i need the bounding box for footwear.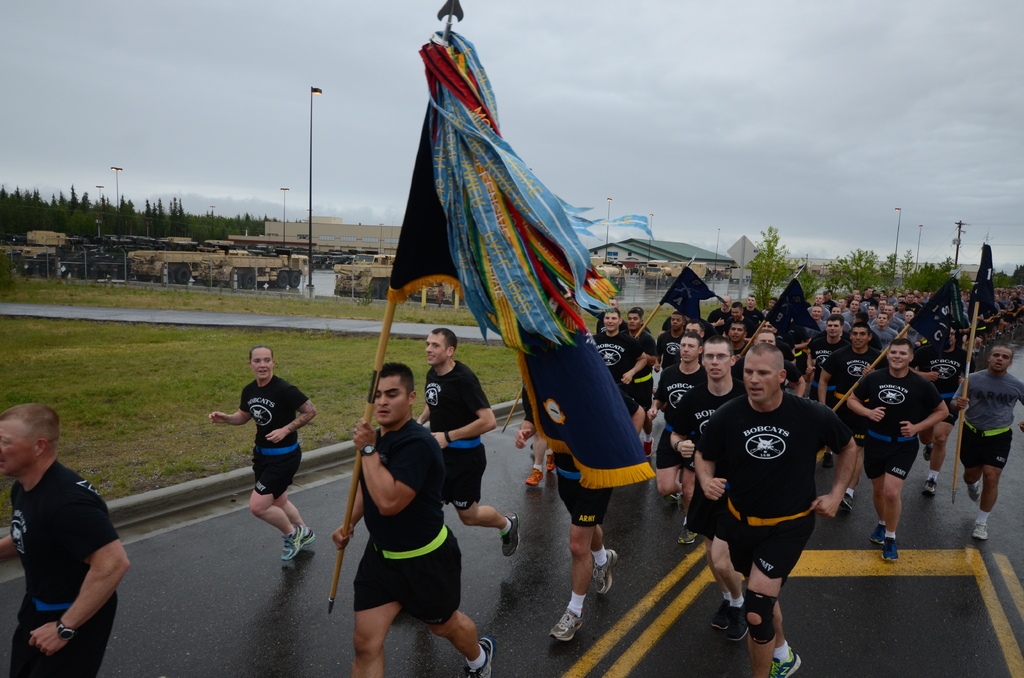
Here it is: BBox(869, 524, 884, 543).
